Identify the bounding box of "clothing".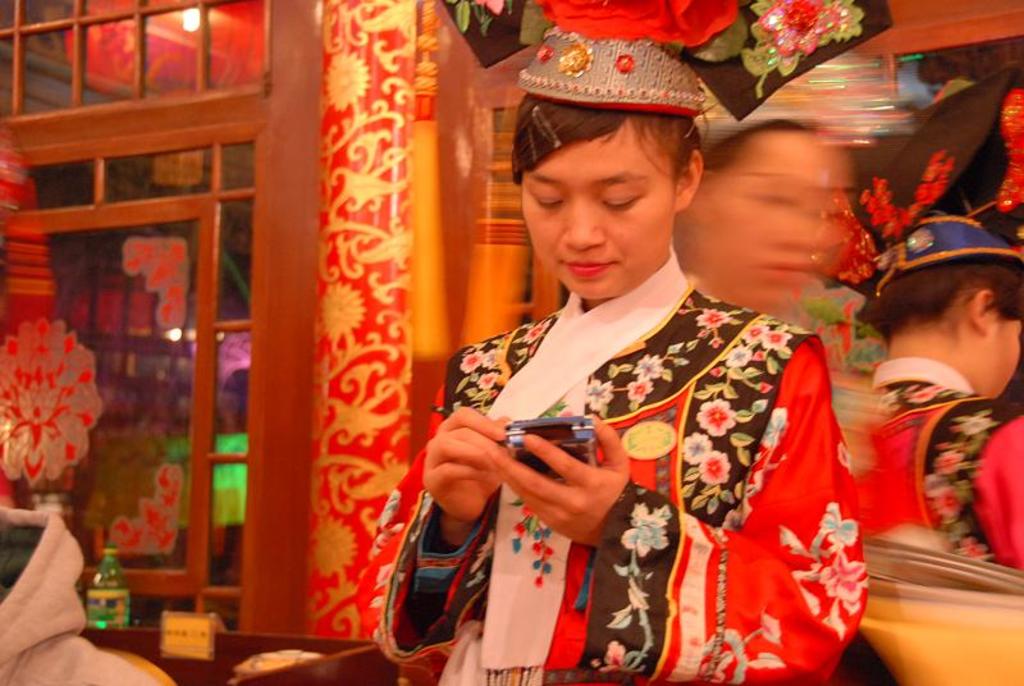
[439, 214, 858, 669].
